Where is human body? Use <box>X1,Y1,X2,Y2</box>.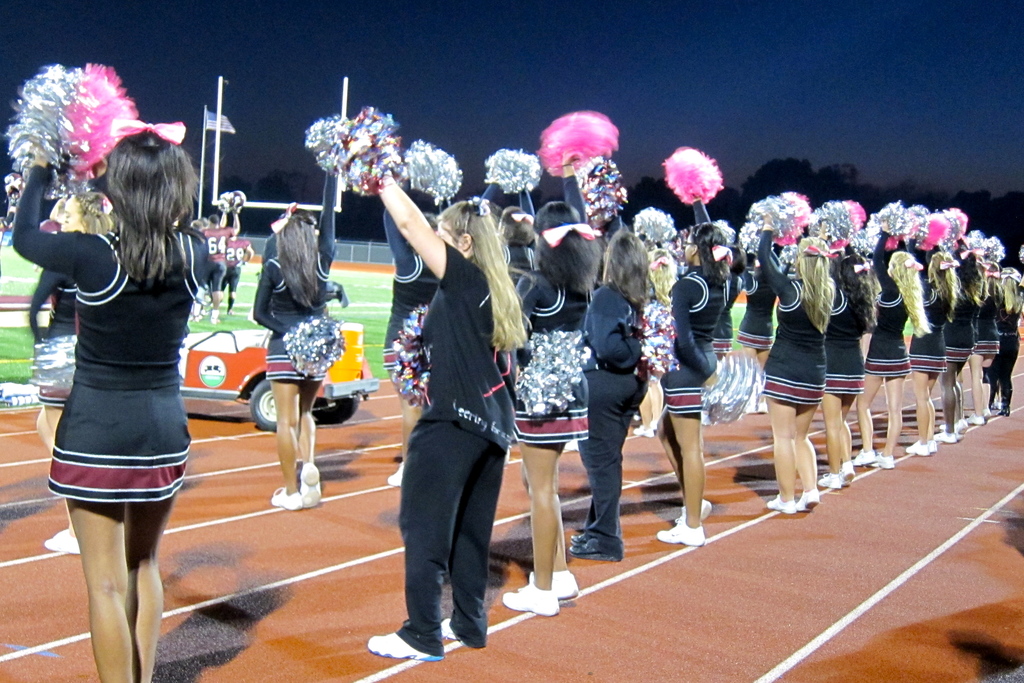
<box>252,145,340,508</box>.
